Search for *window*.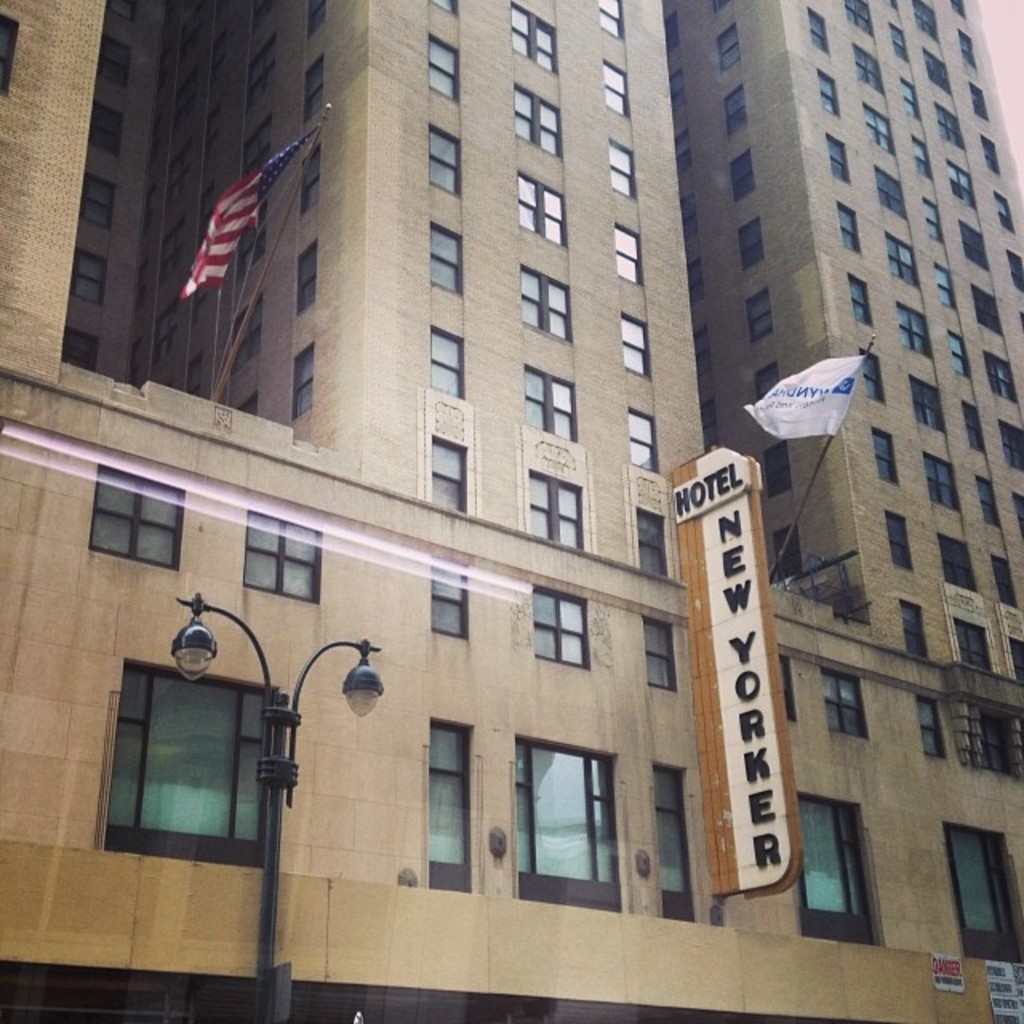
Found at 982/138/998/171.
